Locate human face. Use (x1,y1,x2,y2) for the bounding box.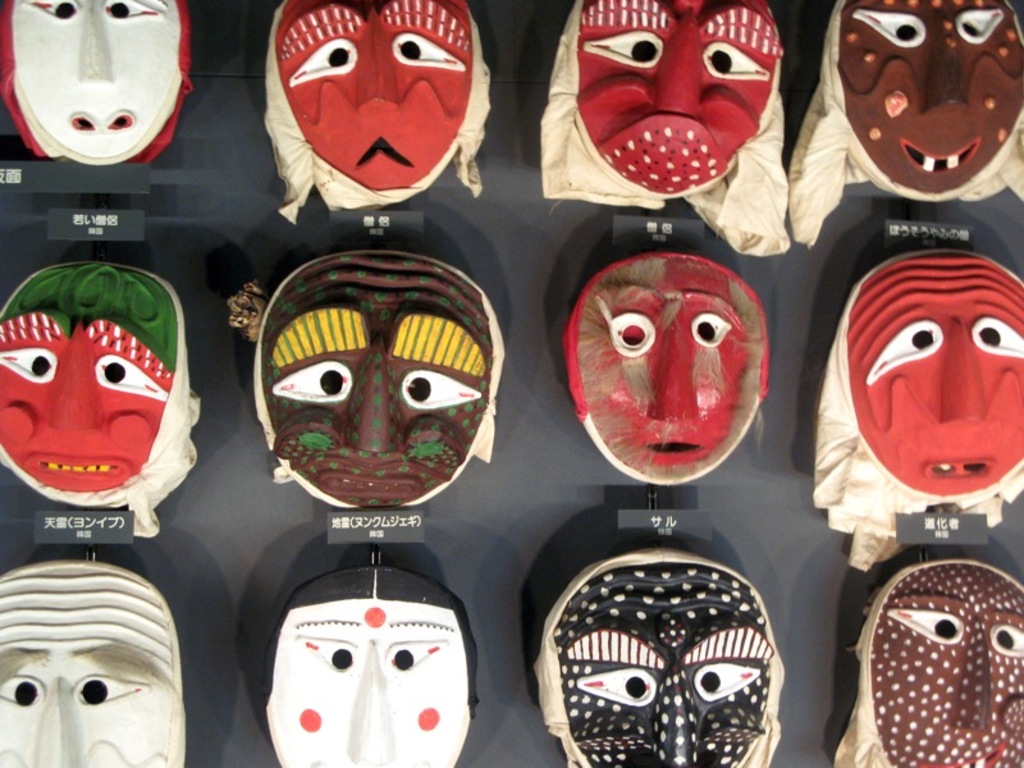
(0,311,170,492).
